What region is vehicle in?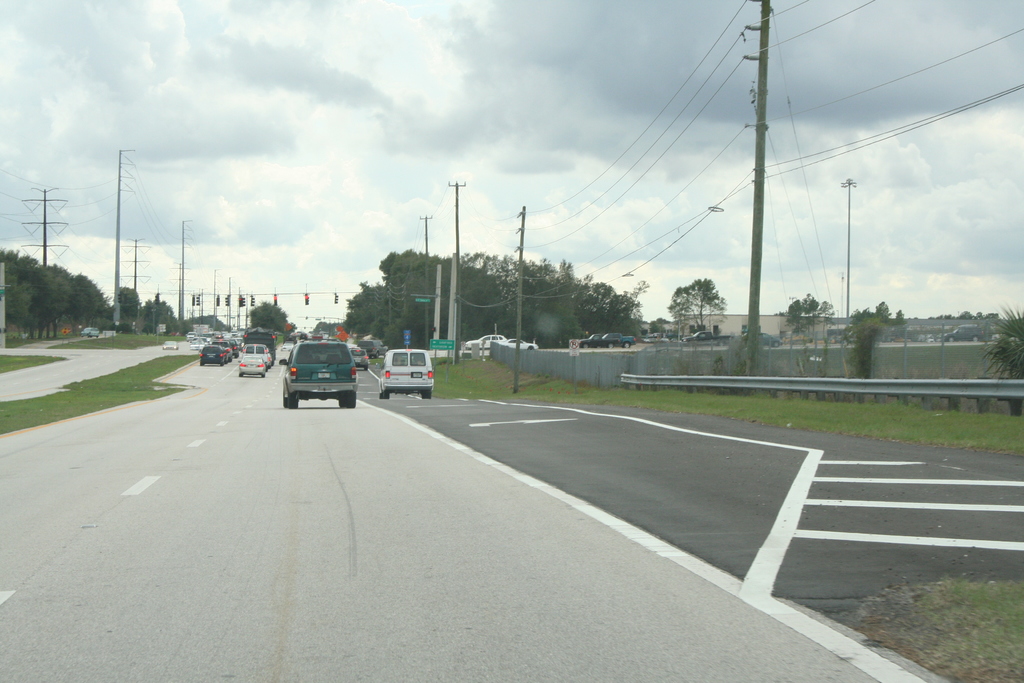
rect(241, 342, 273, 374).
